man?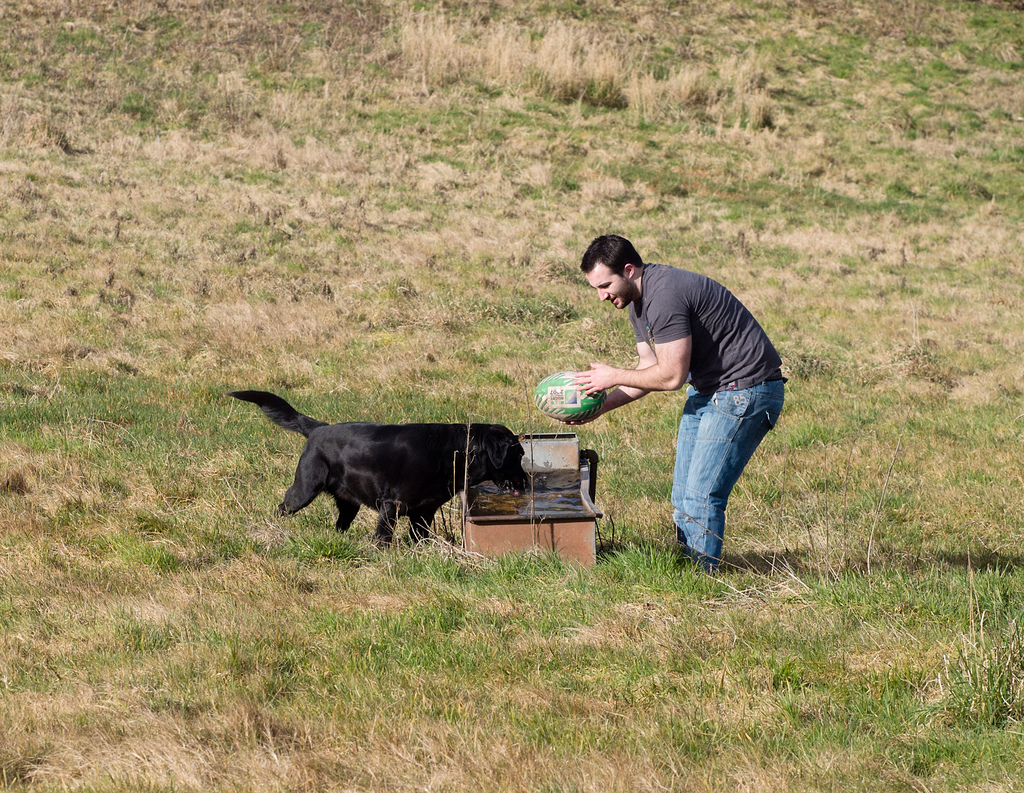
BBox(552, 226, 788, 582)
